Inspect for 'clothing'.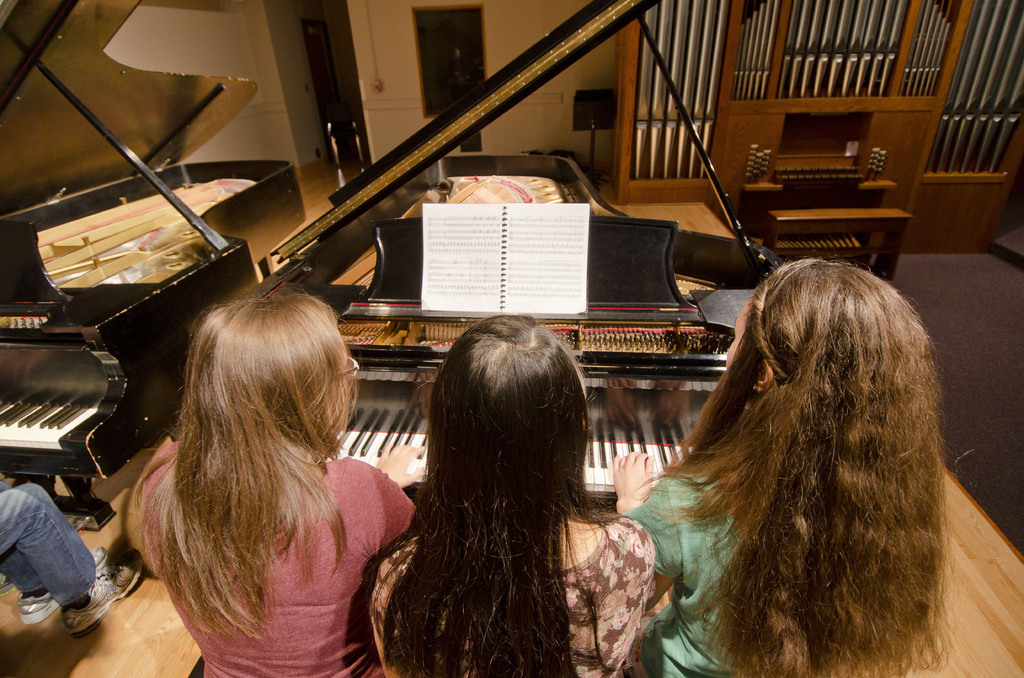
Inspection: (left=0, top=482, right=95, bottom=601).
